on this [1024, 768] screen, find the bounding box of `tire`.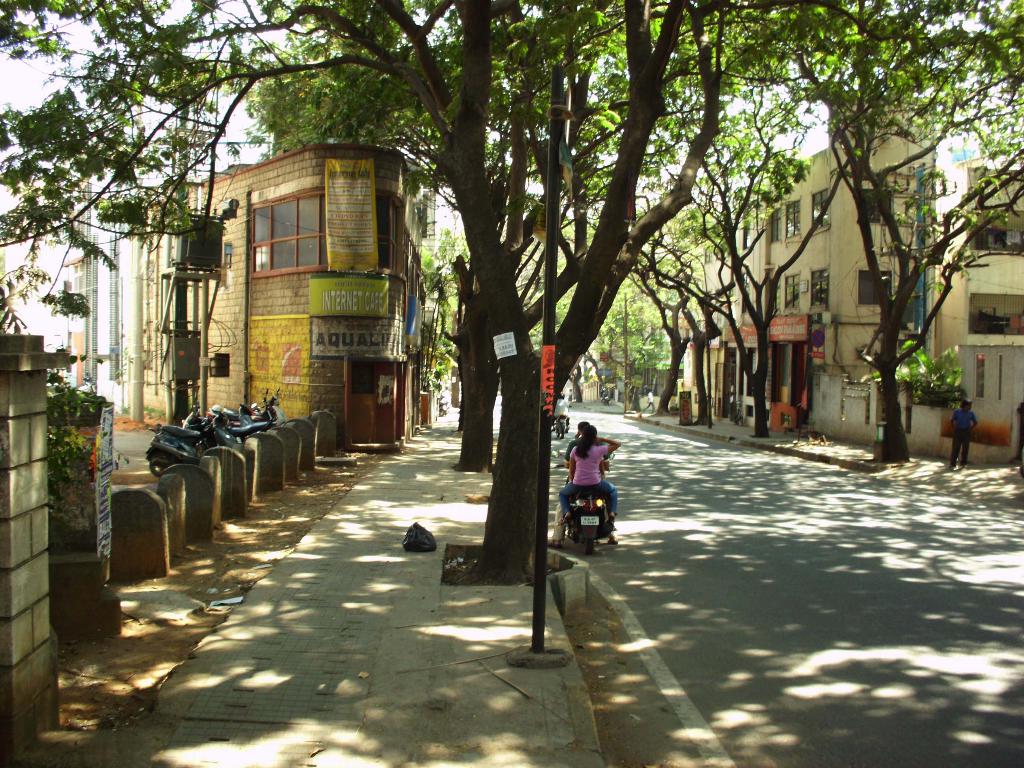
Bounding box: crop(558, 423, 566, 440).
